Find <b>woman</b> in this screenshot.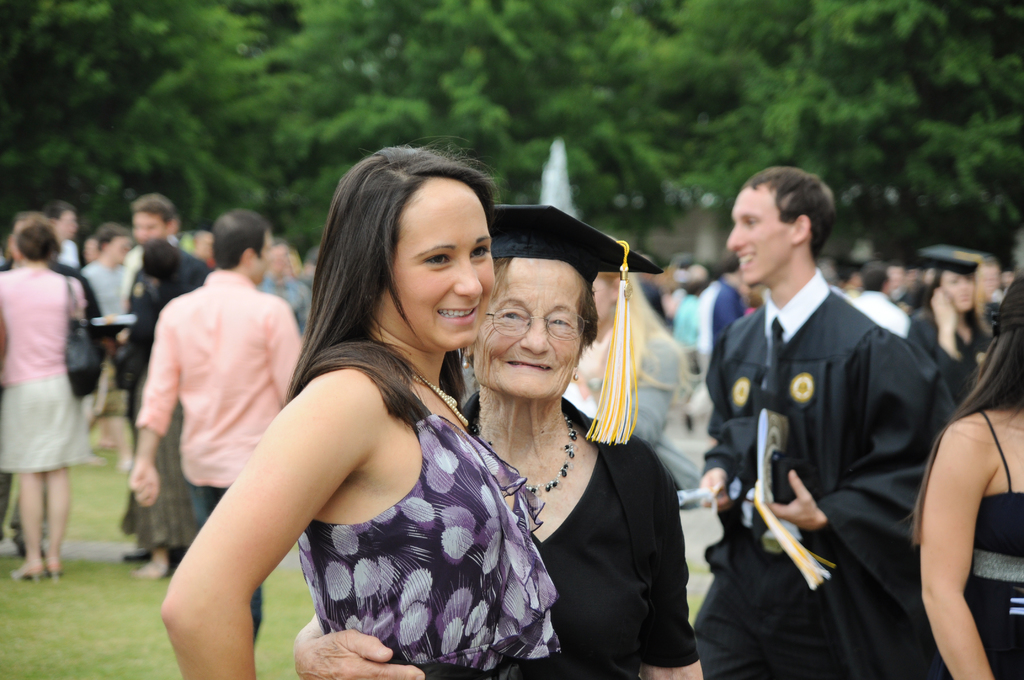
The bounding box for <b>woman</b> is detection(102, 235, 205, 583).
